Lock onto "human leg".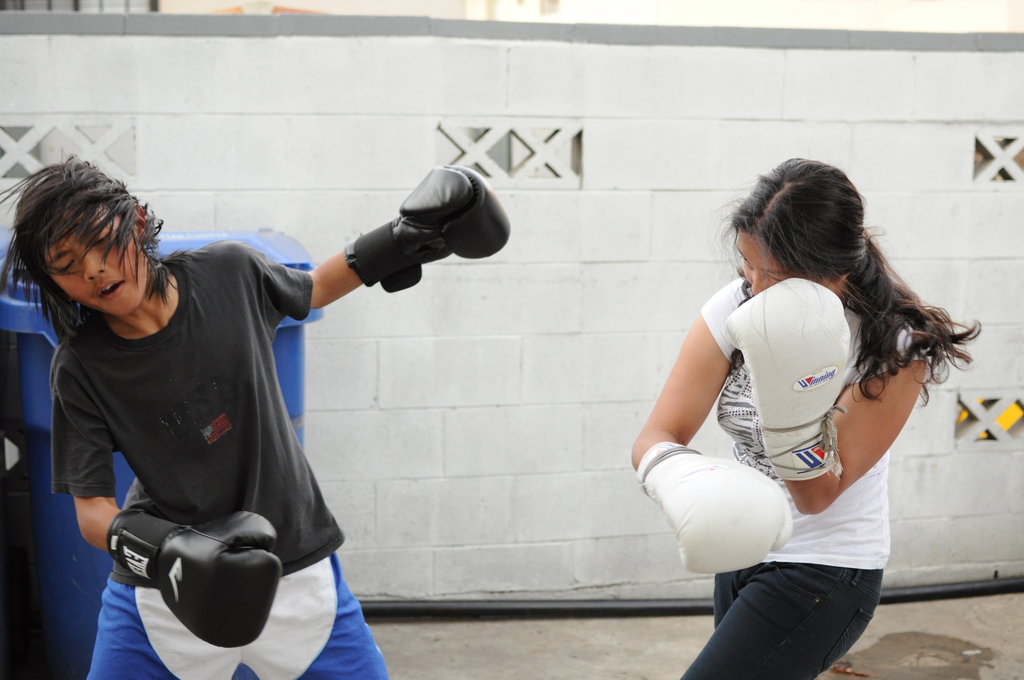
Locked: bbox=[88, 572, 240, 679].
